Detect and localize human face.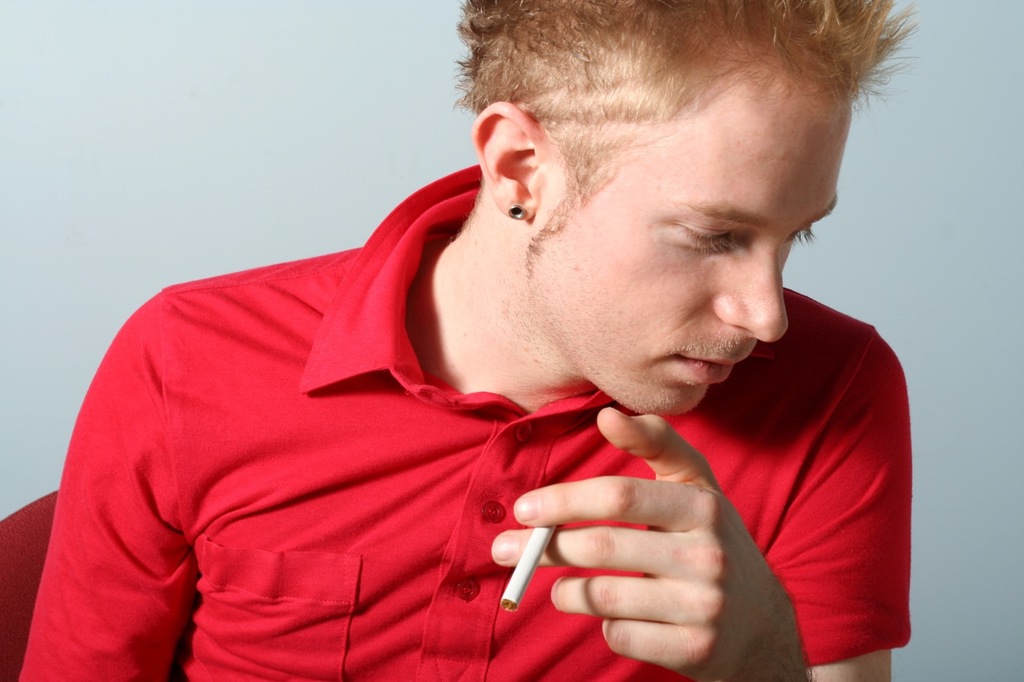
Localized at 531,81,852,417.
